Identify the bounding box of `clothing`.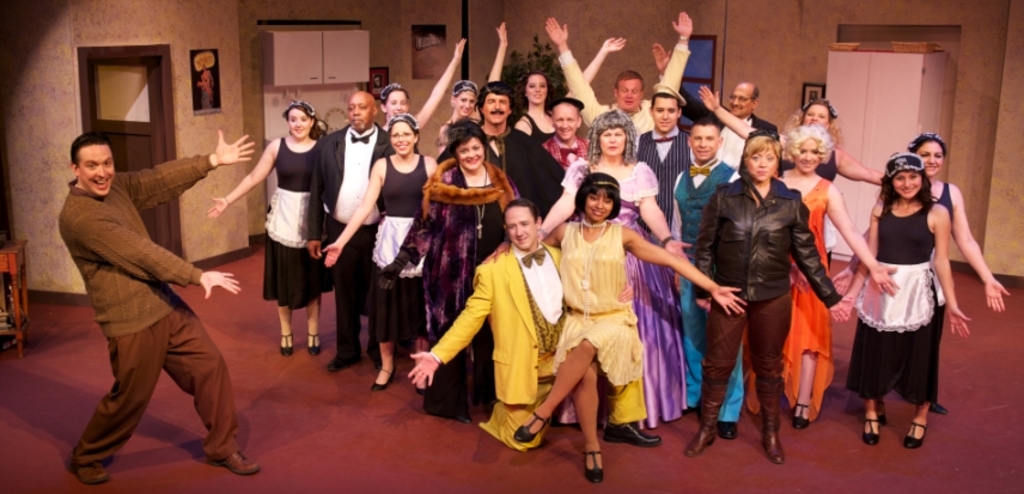
detection(563, 55, 688, 173).
